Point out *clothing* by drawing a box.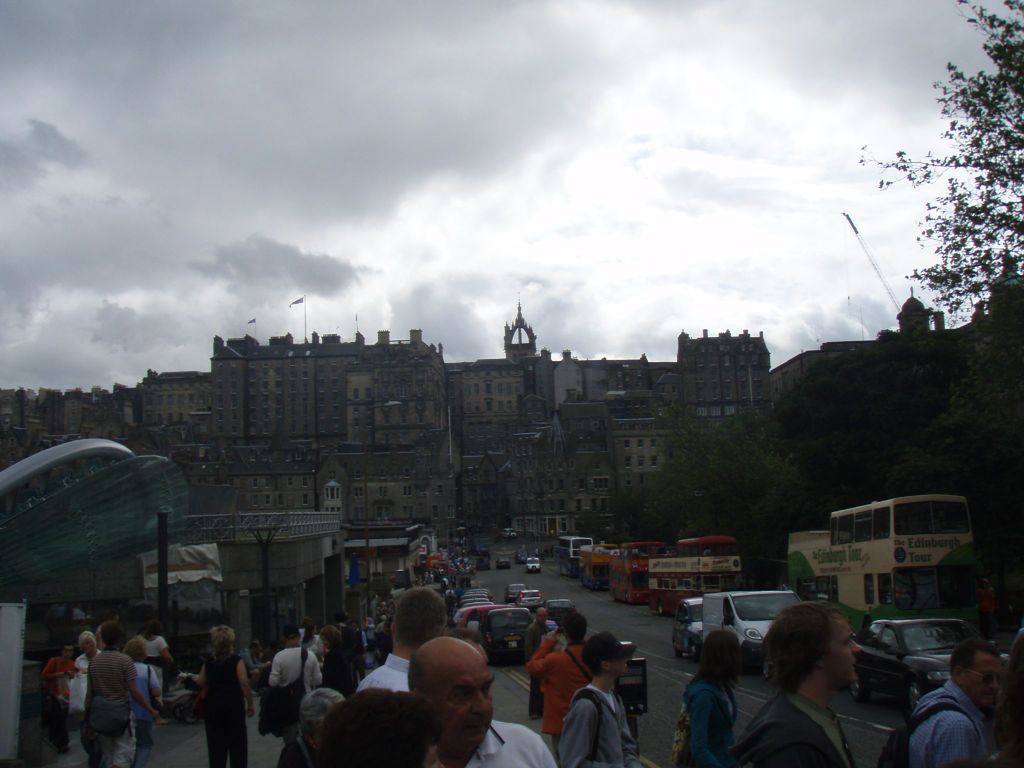
136/635/166/693.
